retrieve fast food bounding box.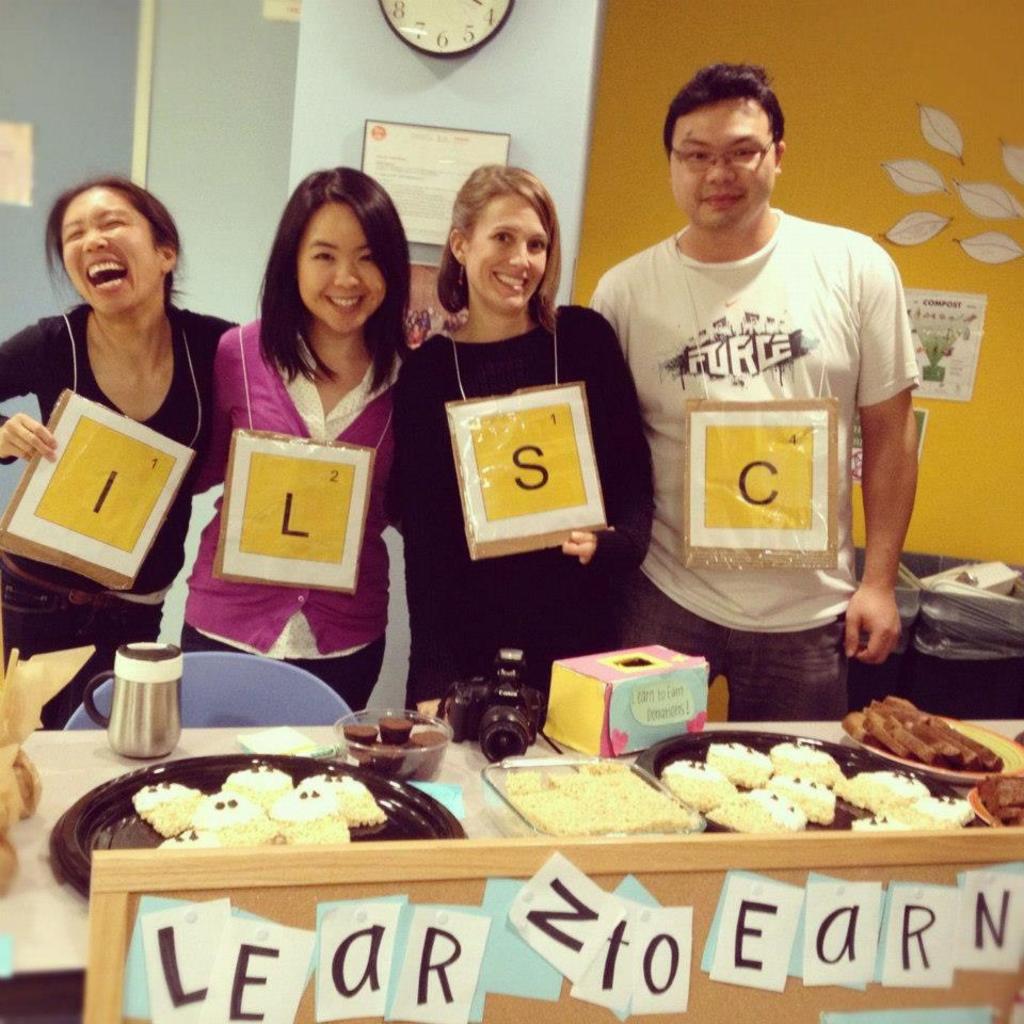
Bounding box: 691, 790, 819, 847.
